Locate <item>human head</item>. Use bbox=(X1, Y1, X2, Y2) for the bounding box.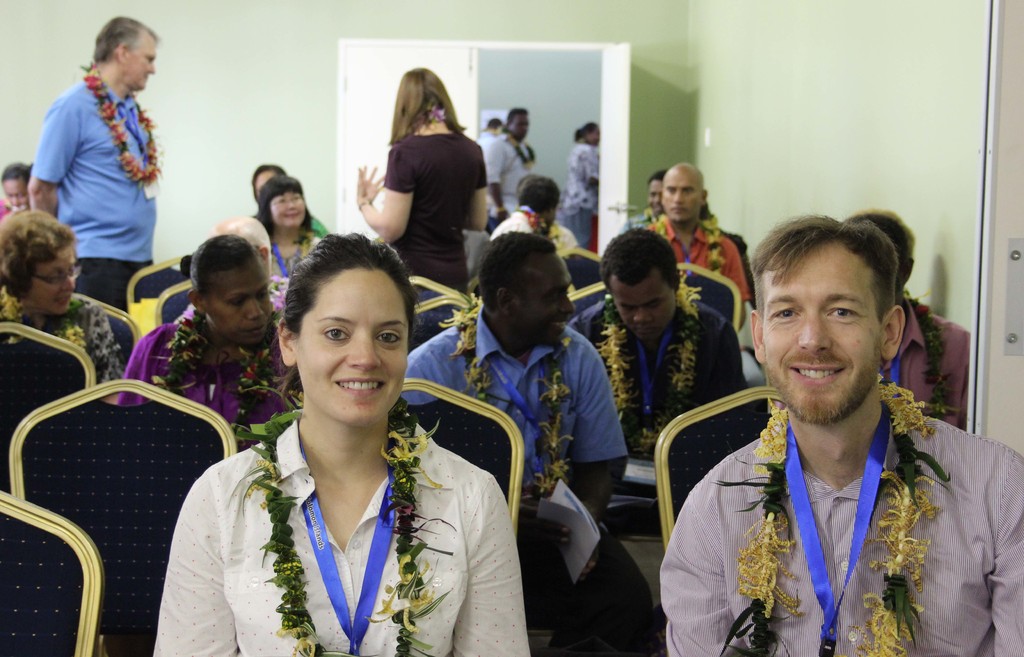
bbox=(0, 203, 77, 318).
